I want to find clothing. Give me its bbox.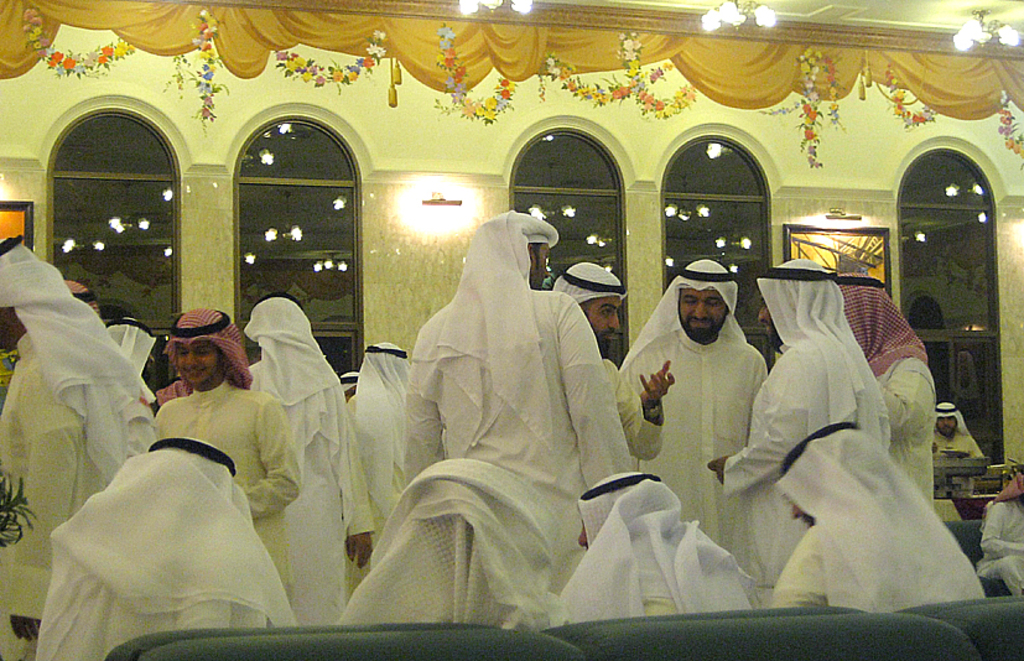
27, 436, 301, 660.
